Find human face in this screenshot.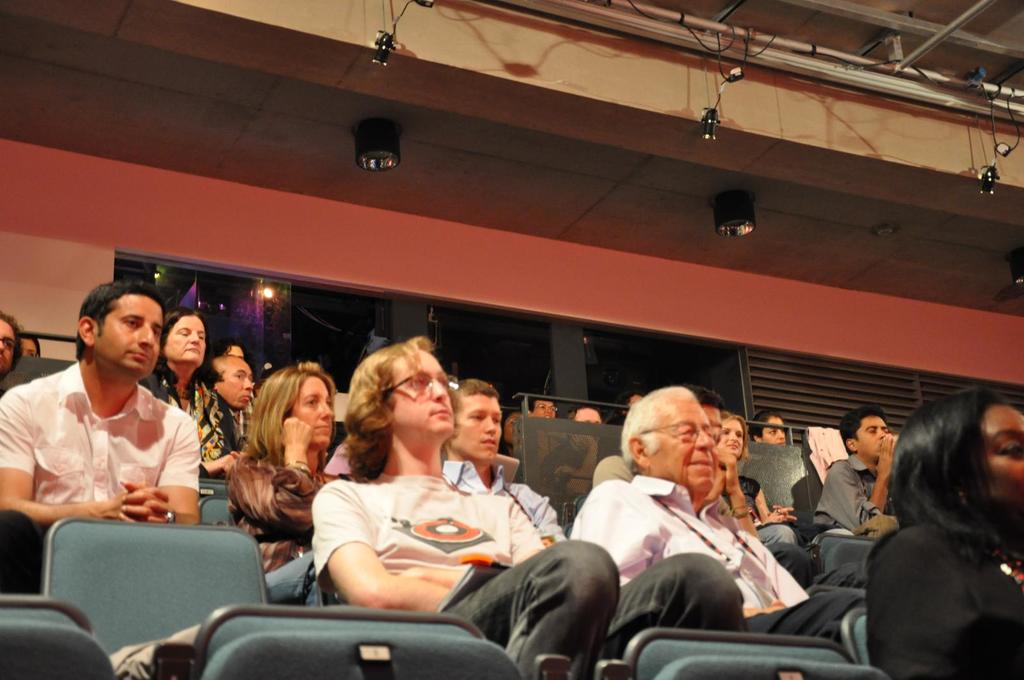
The bounding box for human face is 279 376 325 447.
